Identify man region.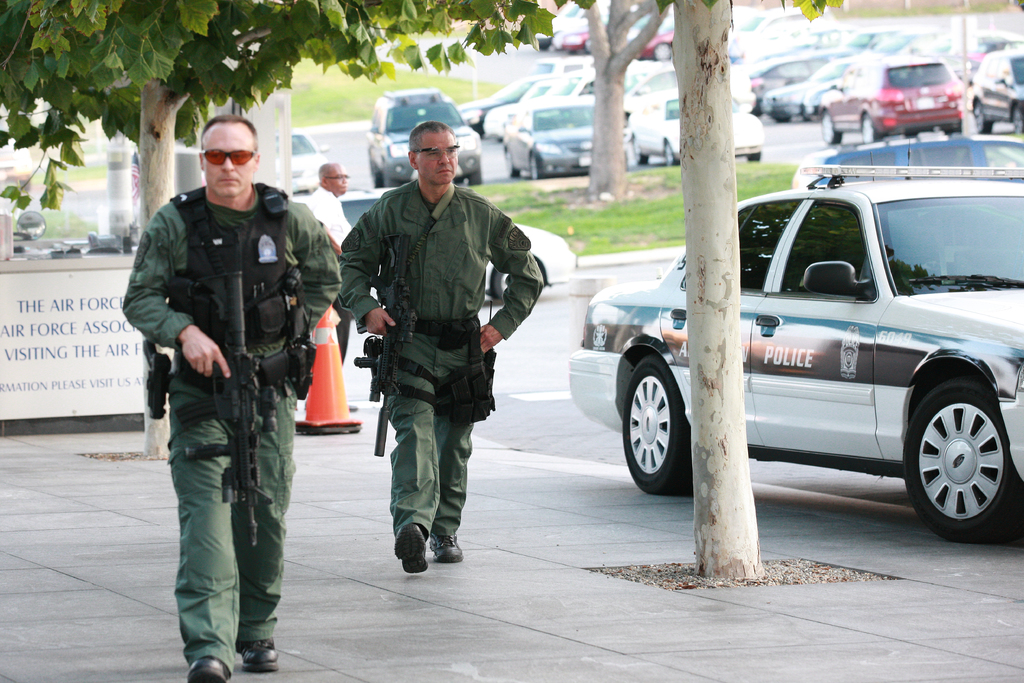
Region: box=[335, 125, 542, 575].
